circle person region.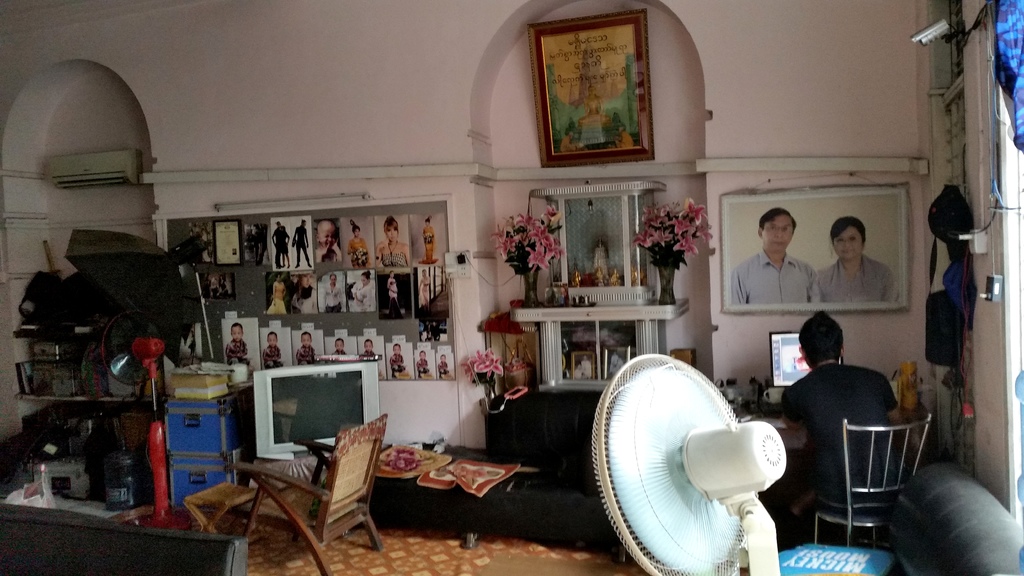
Region: [left=333, top=339, right=348, bottom=358].
